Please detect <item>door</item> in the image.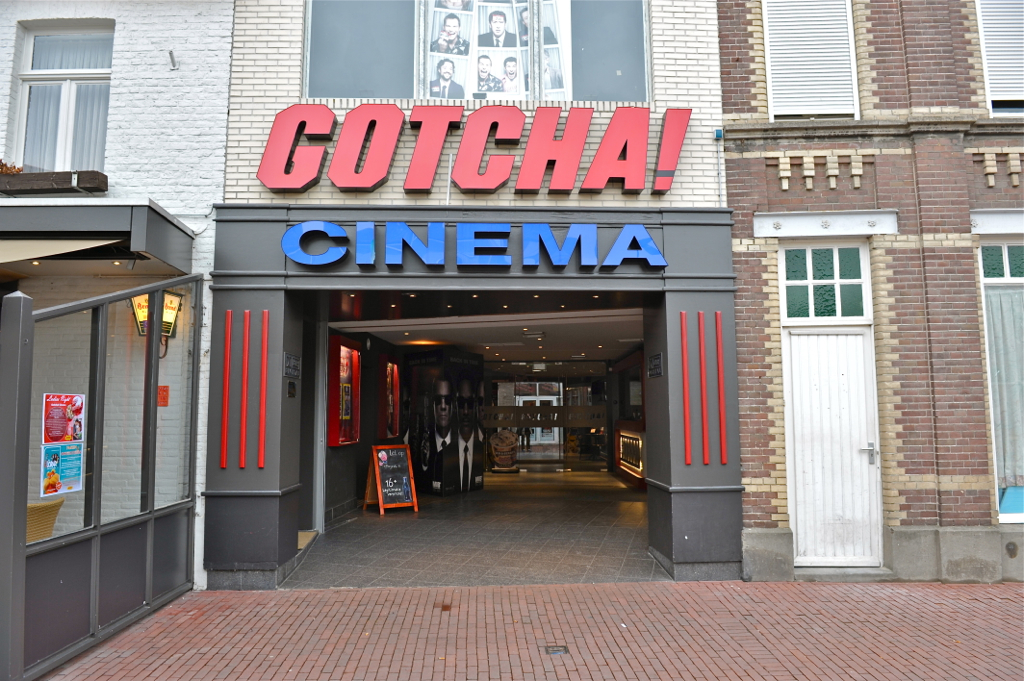
Rect(784, 207, 894, 557).
